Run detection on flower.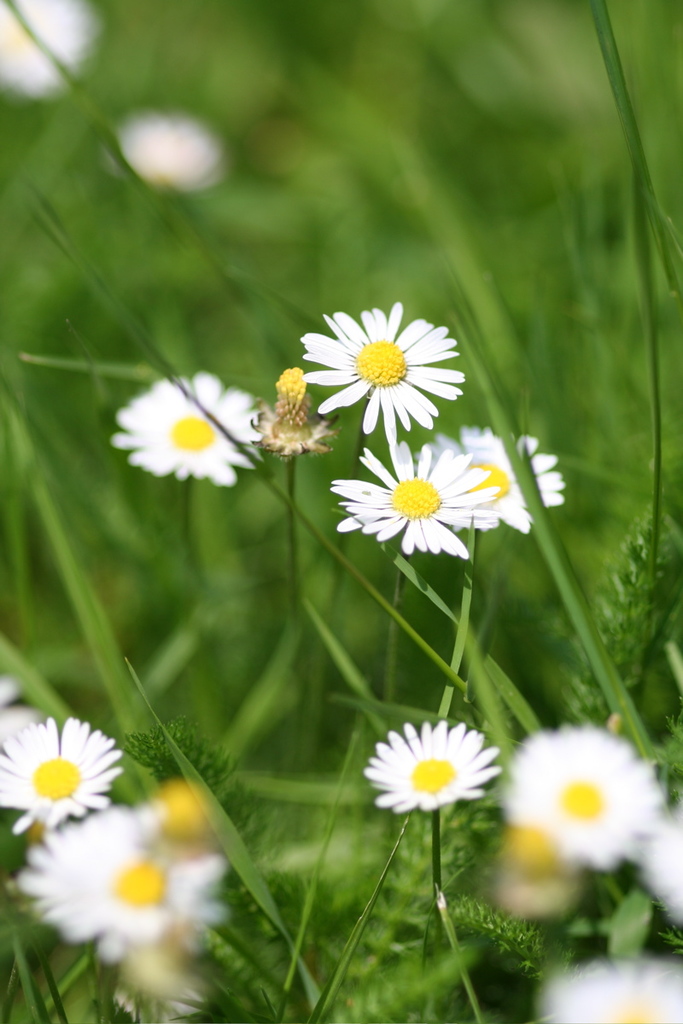
Result: bbox=(399, 428, 577, 545).
